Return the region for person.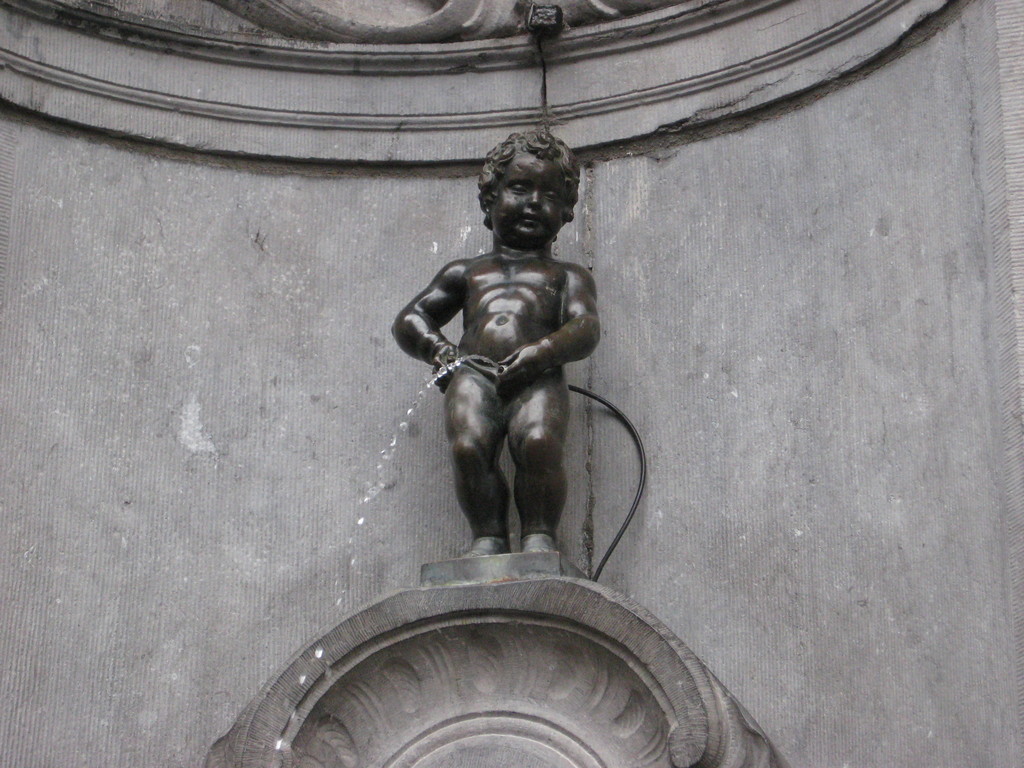
[397,129,646,622].
